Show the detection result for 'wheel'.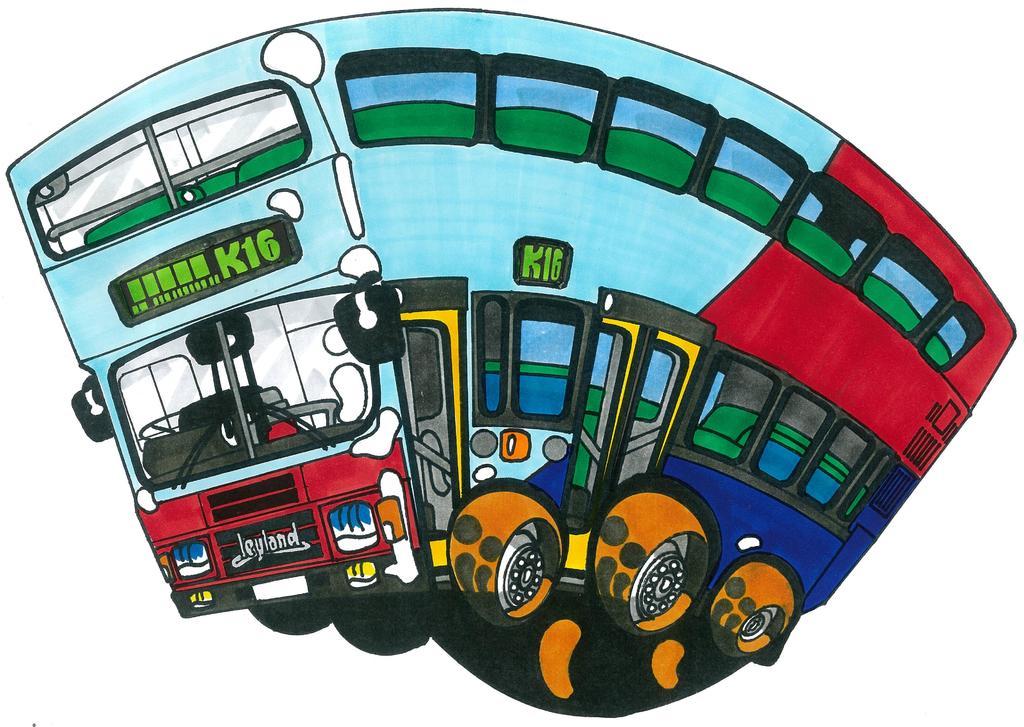
333/597/429/658.
